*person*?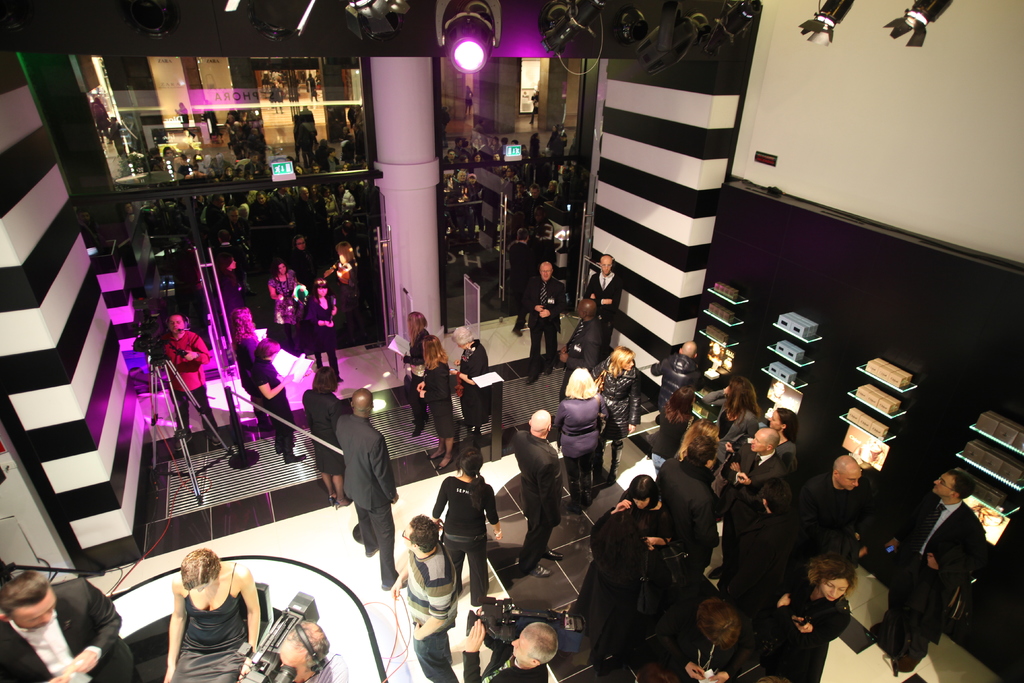
select_region(160, 309, 224, 442)
